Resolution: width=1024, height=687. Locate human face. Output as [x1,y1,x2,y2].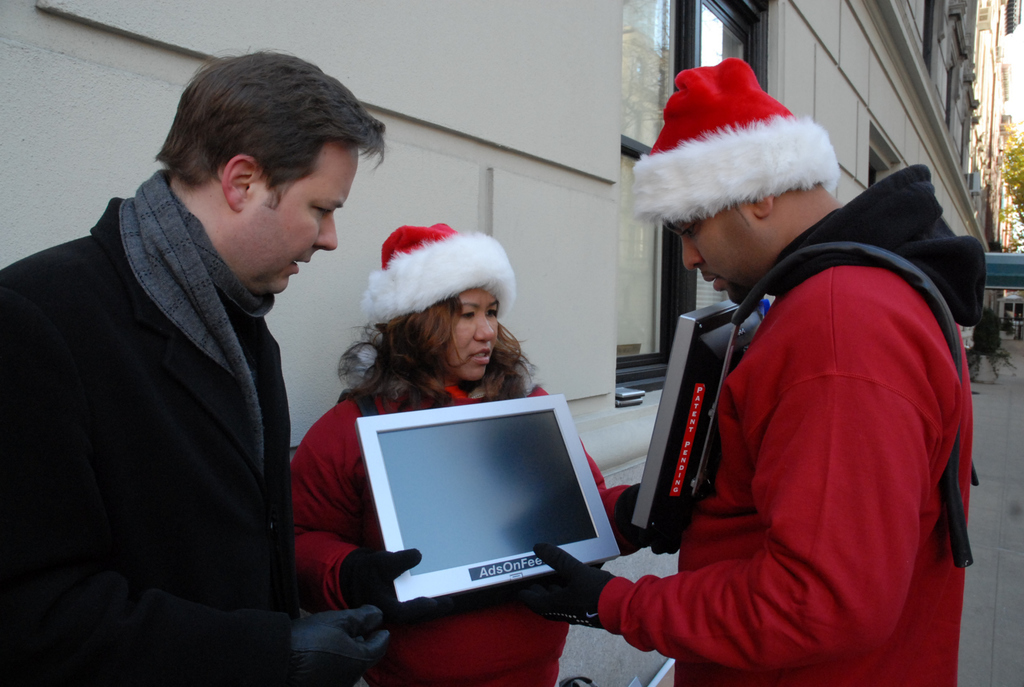
[426,291,499,377].
